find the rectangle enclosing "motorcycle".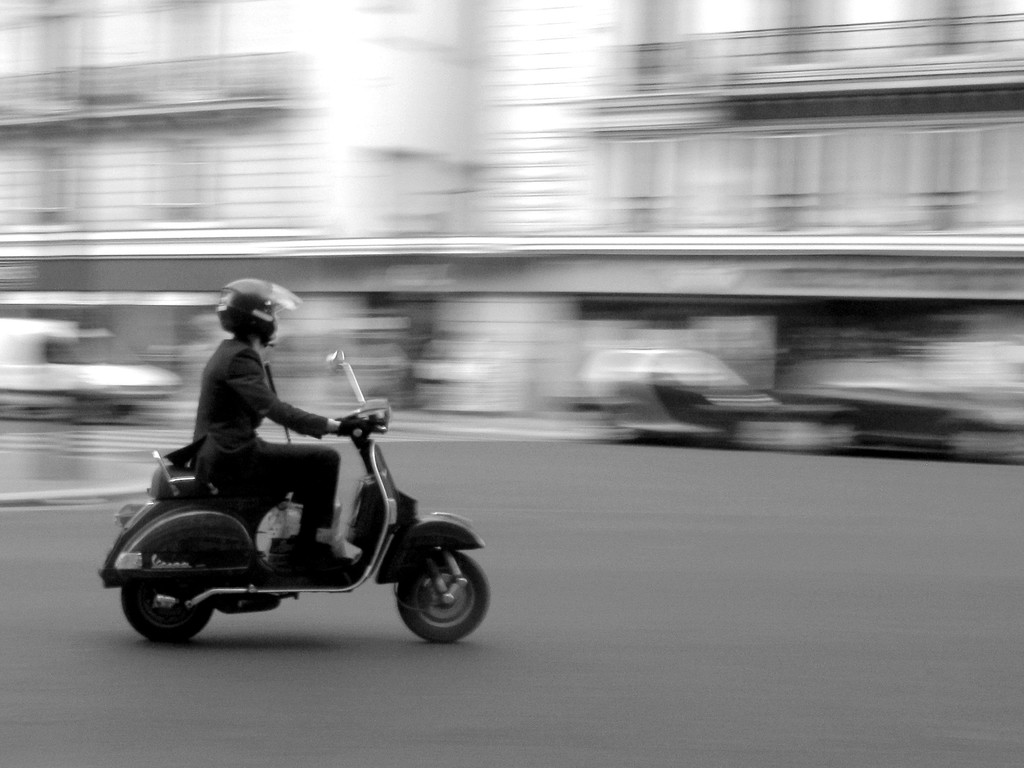
bbox=[134, 374, 426, 600].
